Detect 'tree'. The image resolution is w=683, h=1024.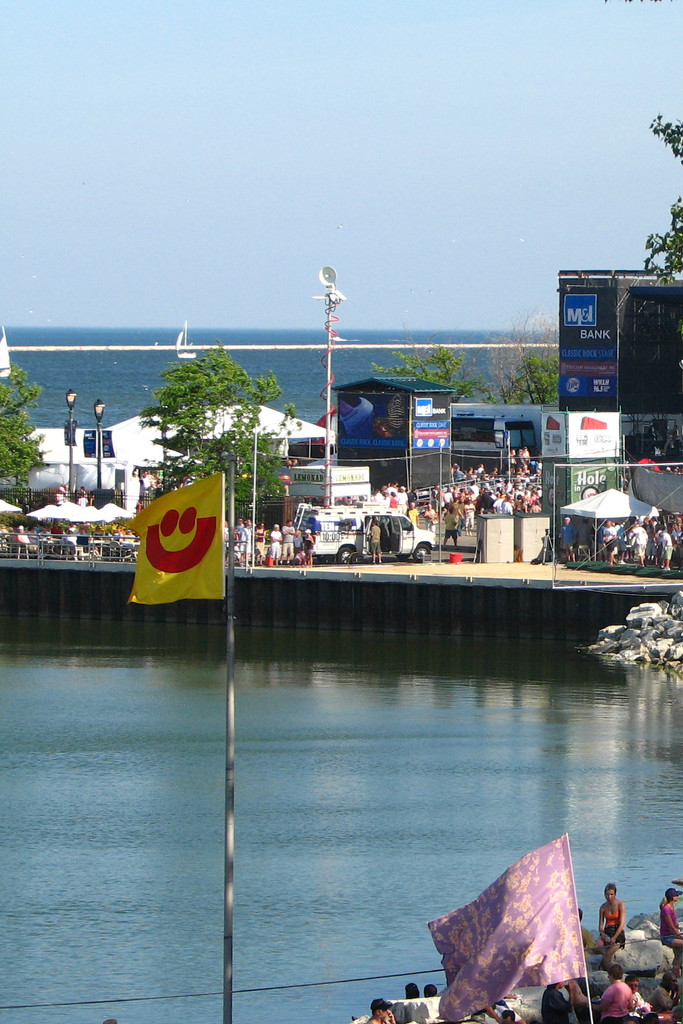
[141, 342, 302, 511].
